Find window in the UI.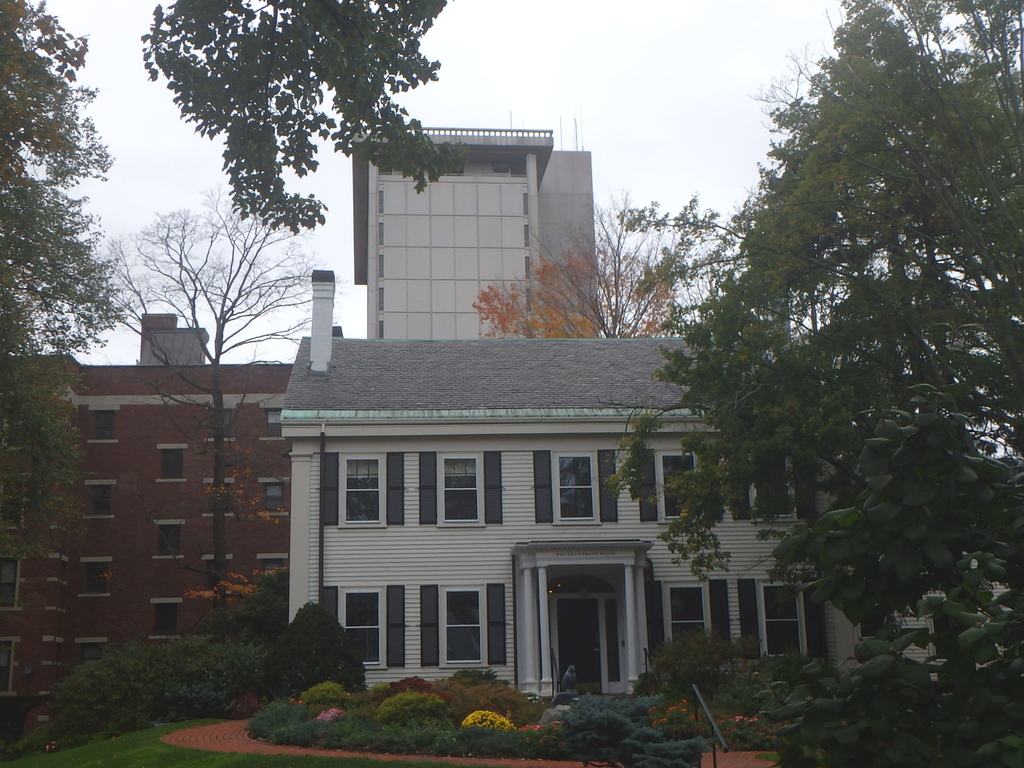
UI element at rect(441, 580, 490, 666).
